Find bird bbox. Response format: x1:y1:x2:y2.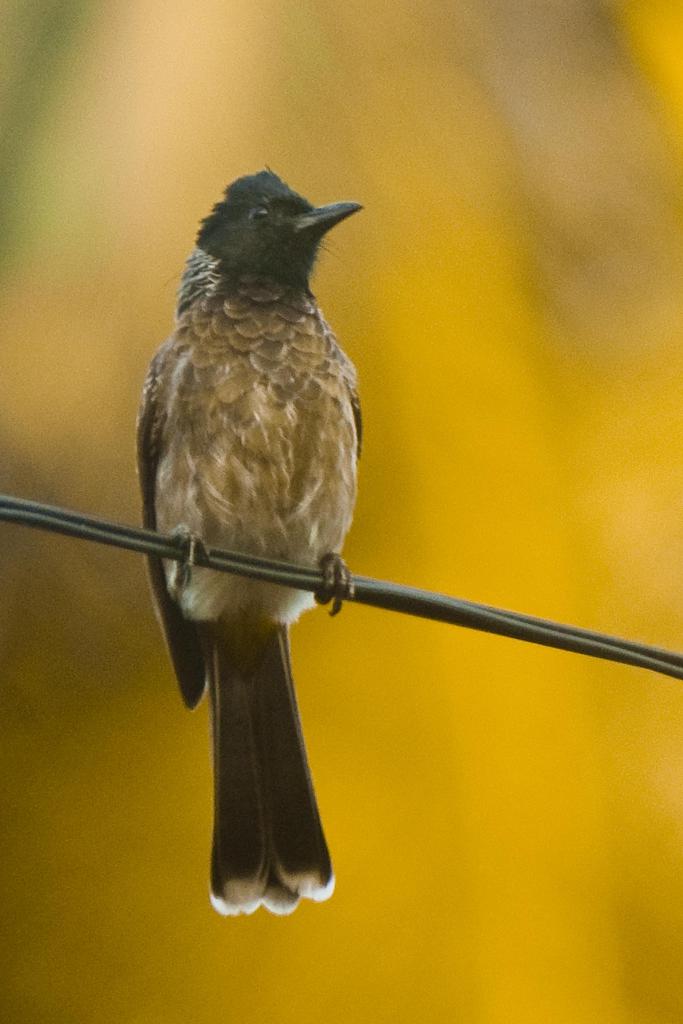
120:155:388:869.
